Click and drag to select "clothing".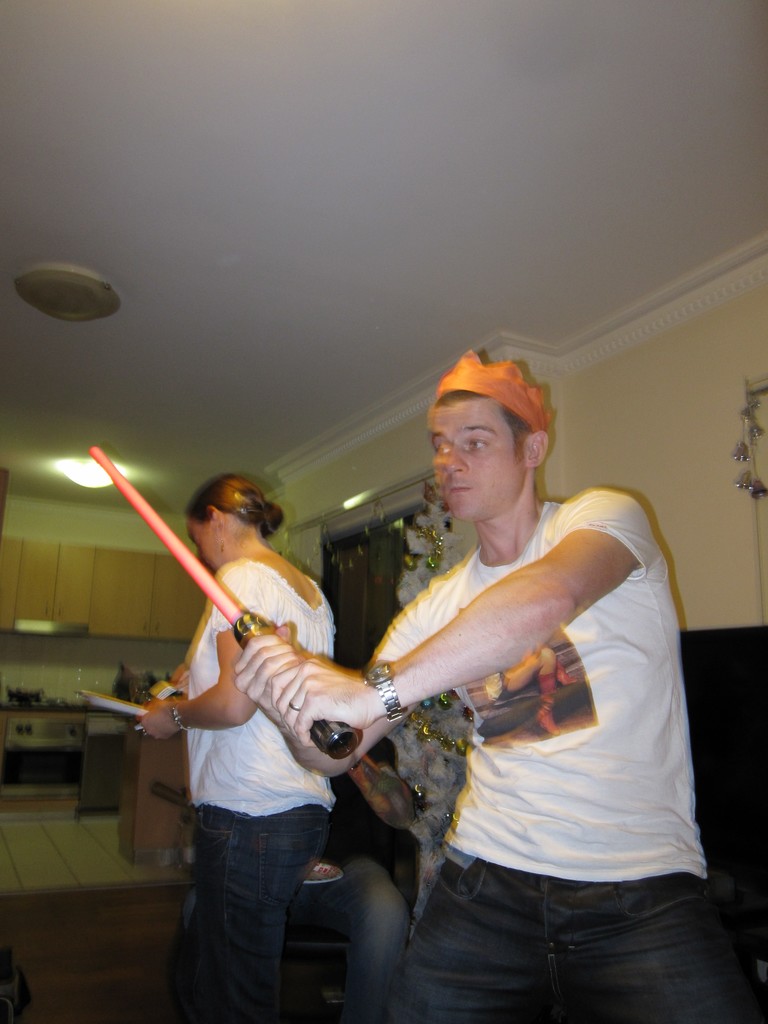
Selection: region(175, 563, 334, 1023).
